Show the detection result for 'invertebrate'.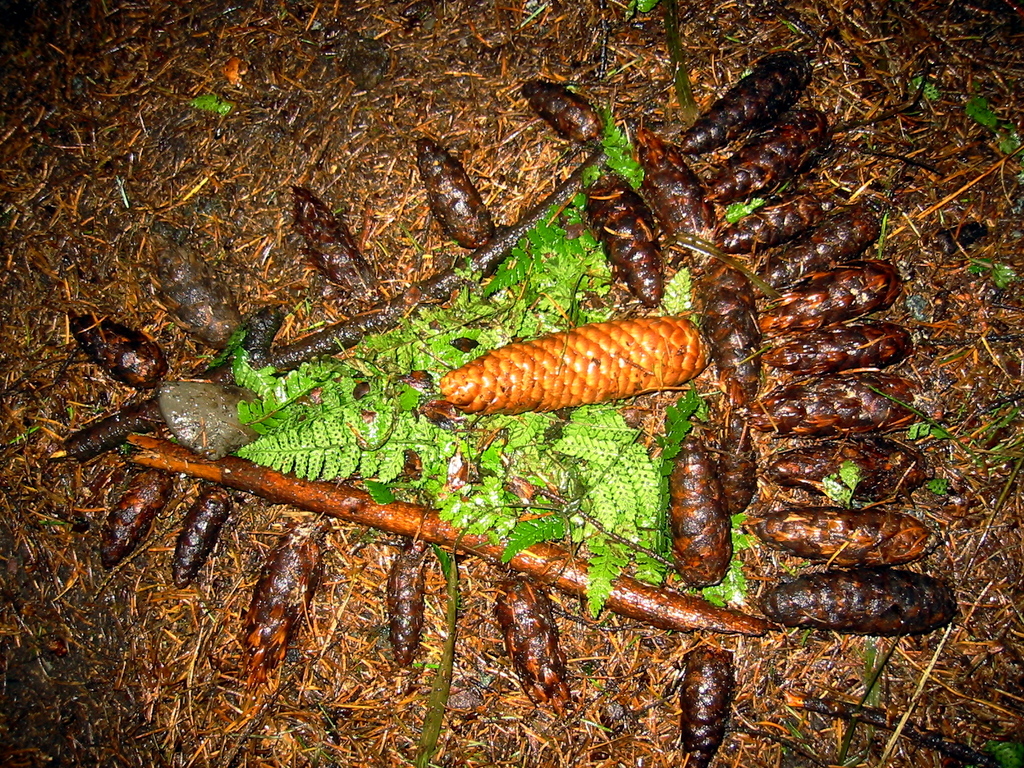
select_region(173, 483, 228, 596).
